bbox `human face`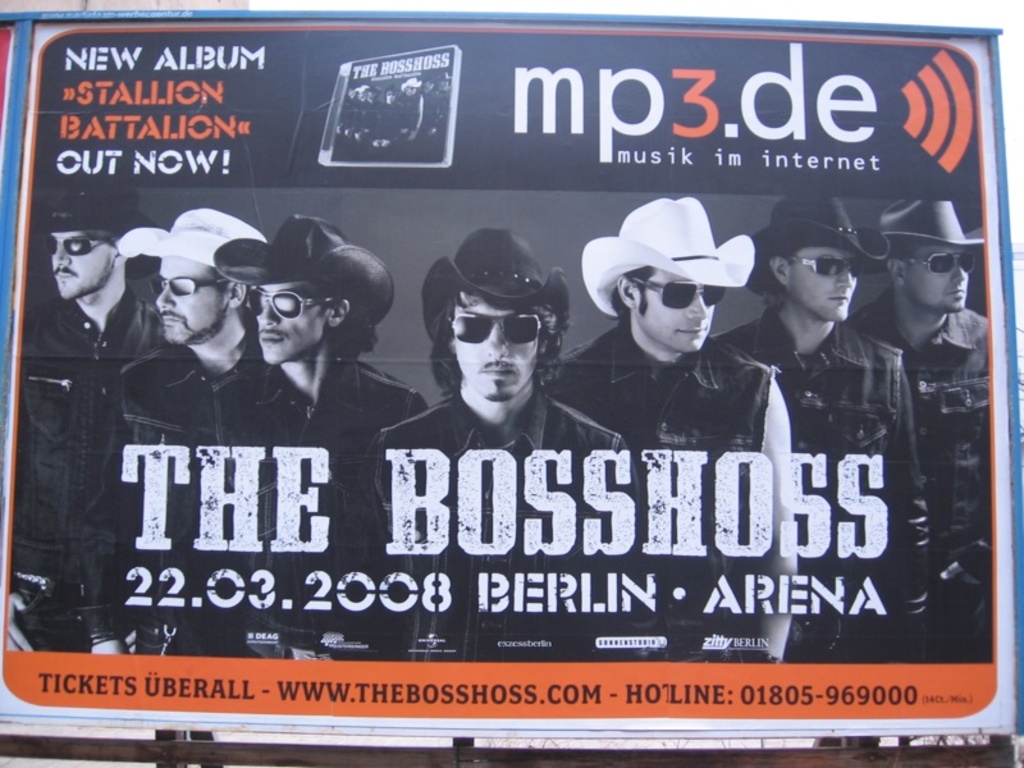
(x1=791, y1=236, x2=861, y2=326)
